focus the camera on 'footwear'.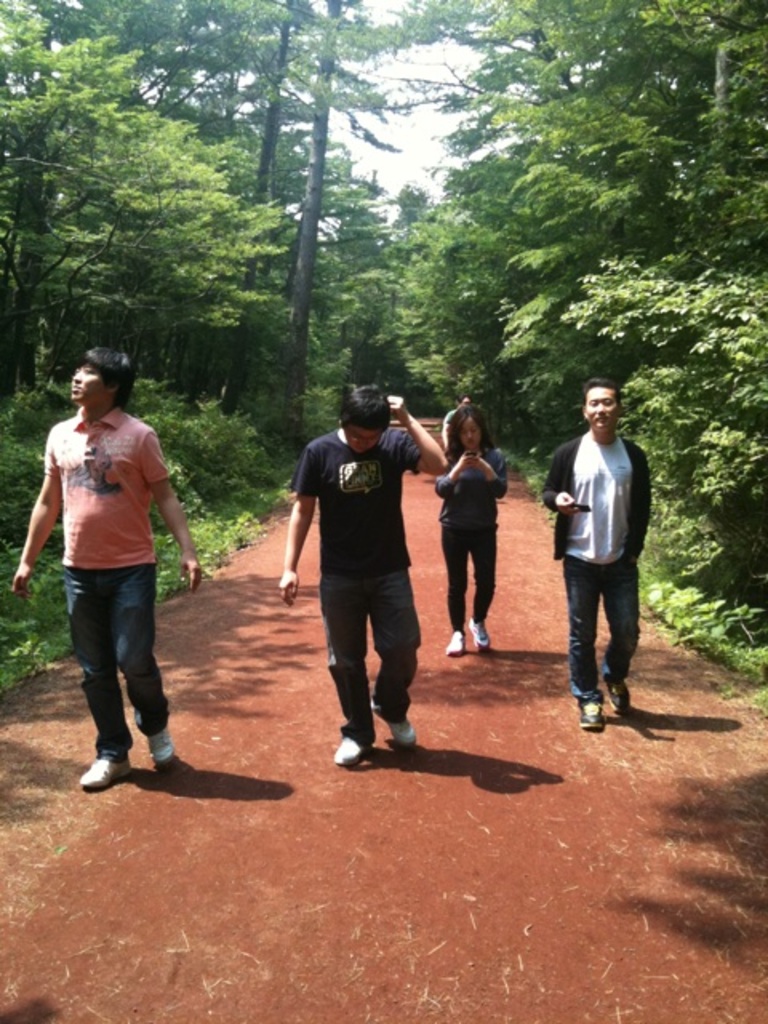
Focus region: 72 723 166 790.
